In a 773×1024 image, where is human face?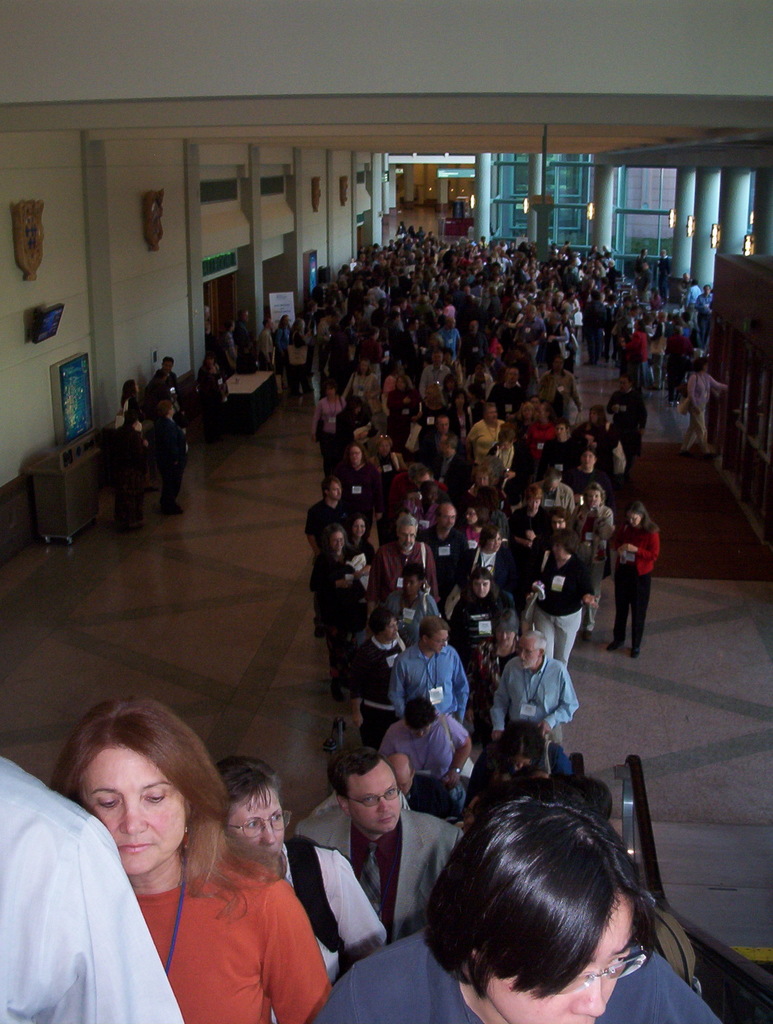
<bbox>439, 504, 455, 532</bbox>.
